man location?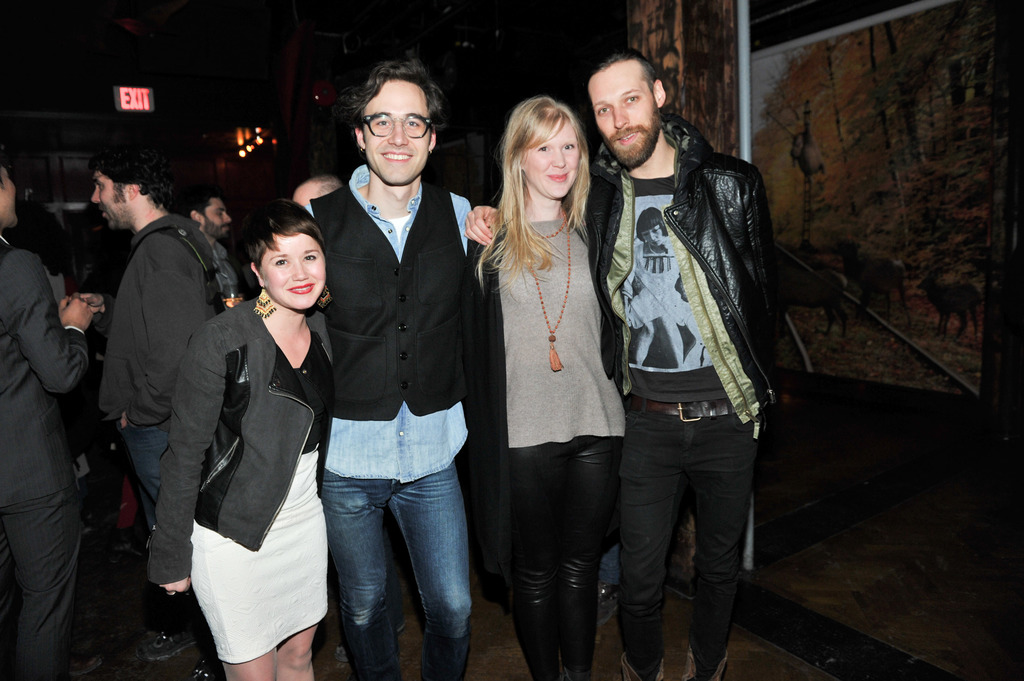
select_region(177, 193, 240, 310)
